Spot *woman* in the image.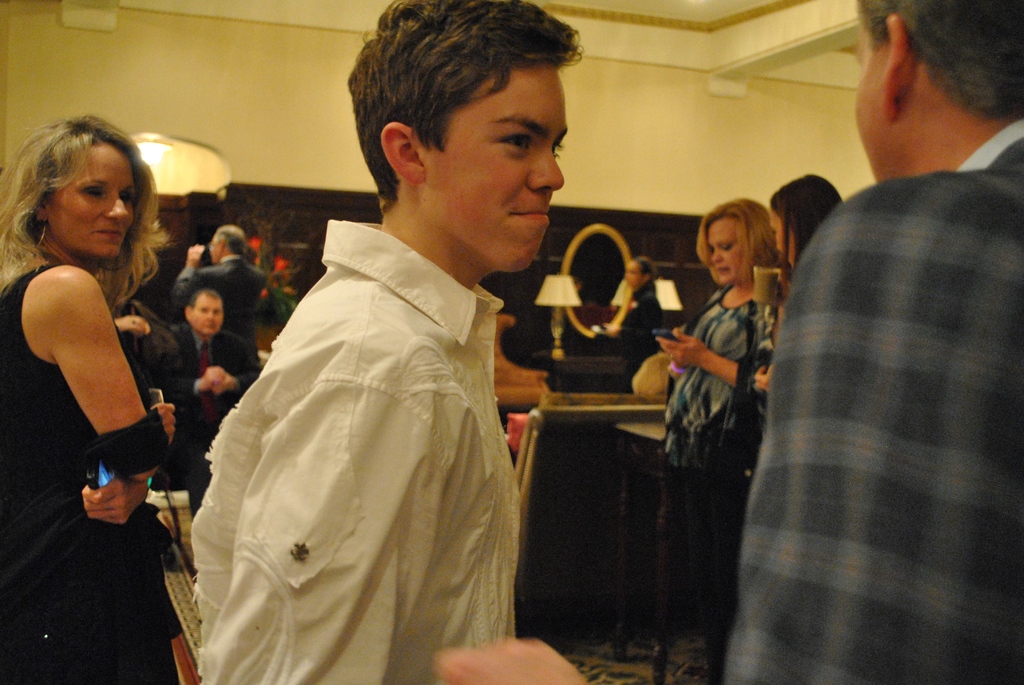
*woman* found at <box>662,198,780,684</box>.
